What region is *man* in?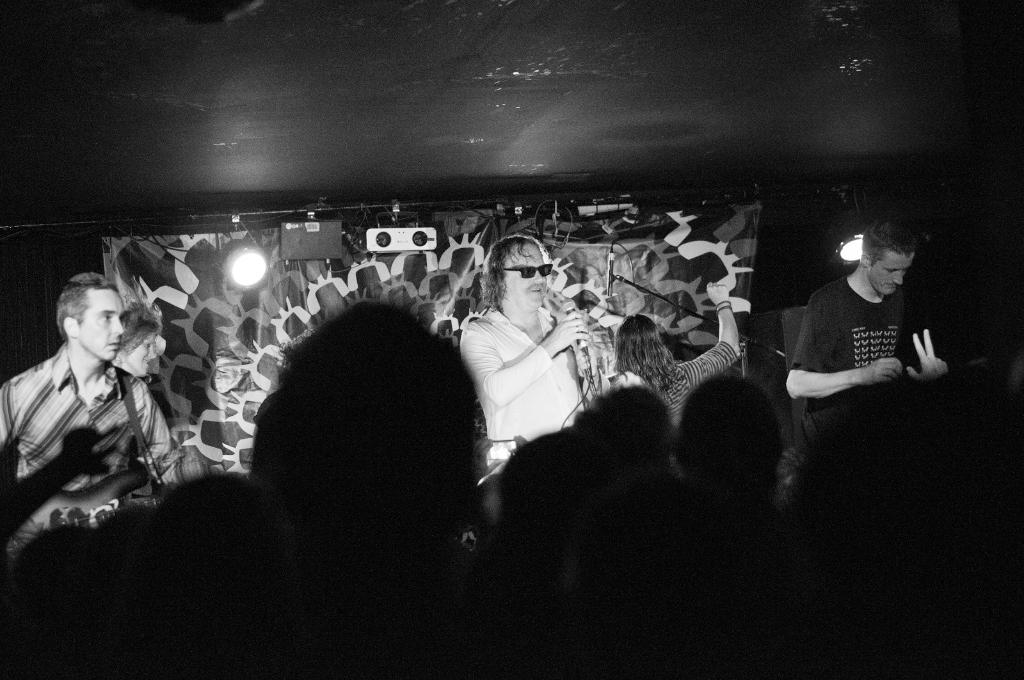
box(0, 271, 212, 564).
